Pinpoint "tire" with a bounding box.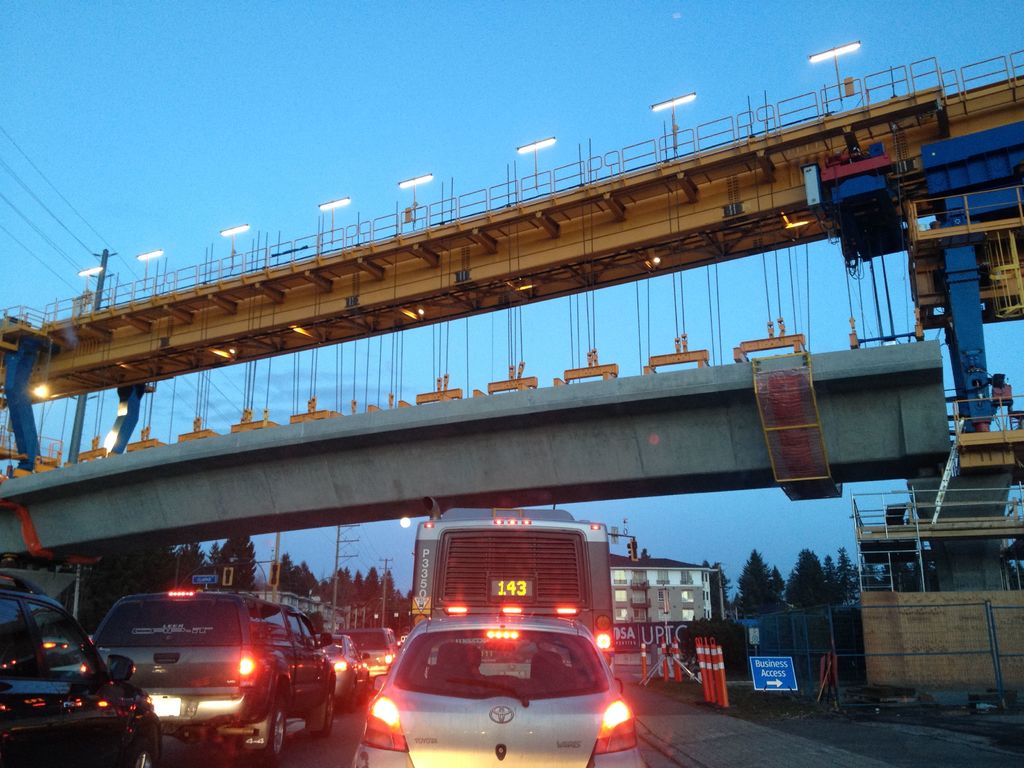
x1=266, y1=697, x2=289, y2=762.
